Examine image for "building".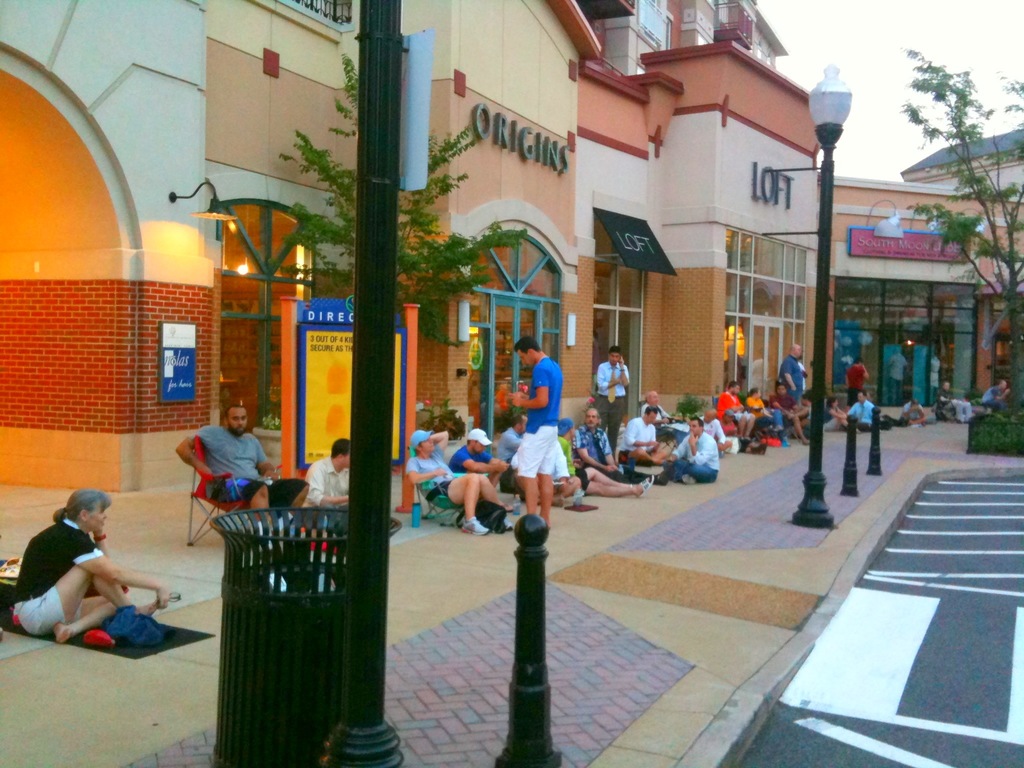
Examination result: rect(648, 0, 813, 438).
